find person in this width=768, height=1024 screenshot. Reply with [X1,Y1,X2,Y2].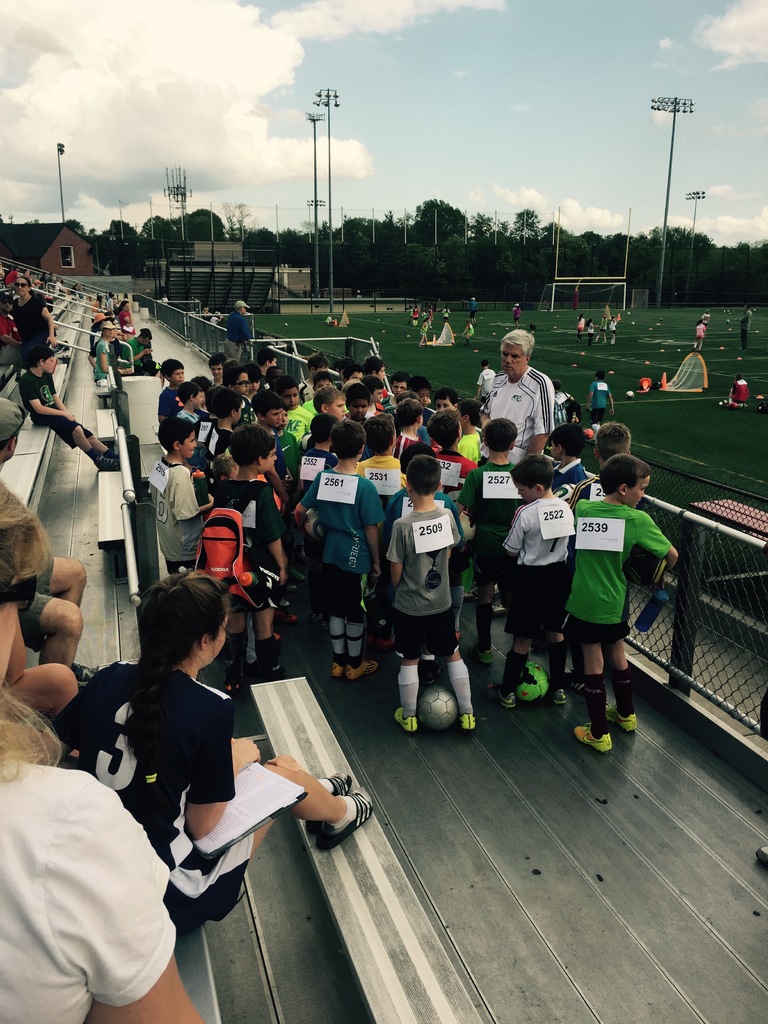
[479,324,563,466].
